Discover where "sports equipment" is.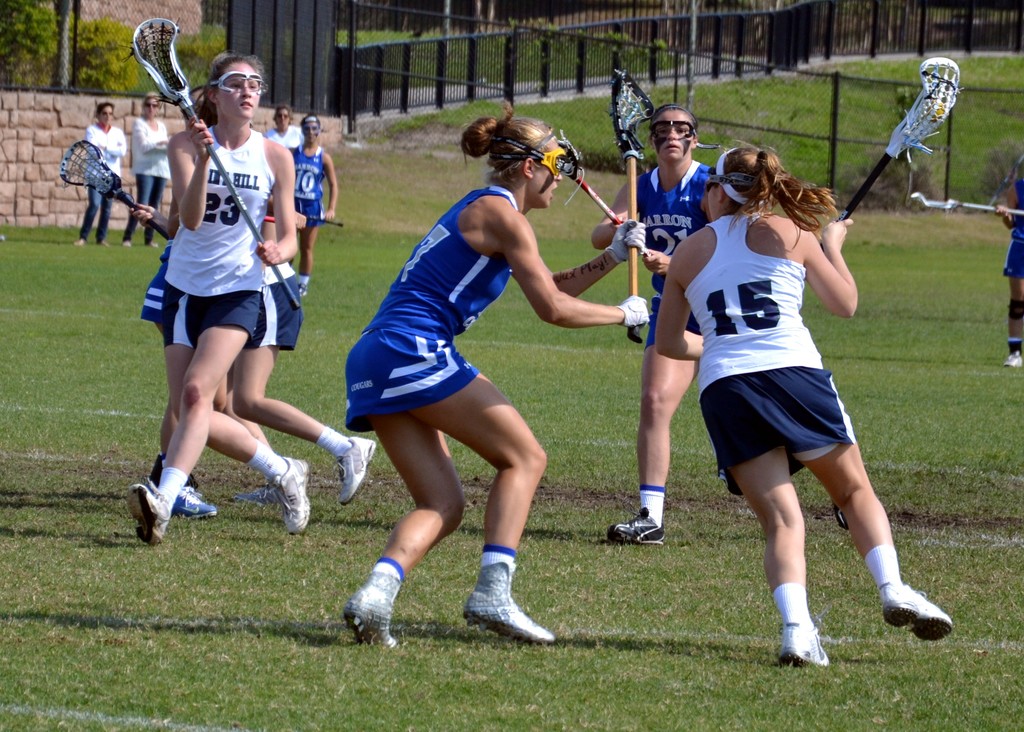
Discovered at 819 57 959 250.
